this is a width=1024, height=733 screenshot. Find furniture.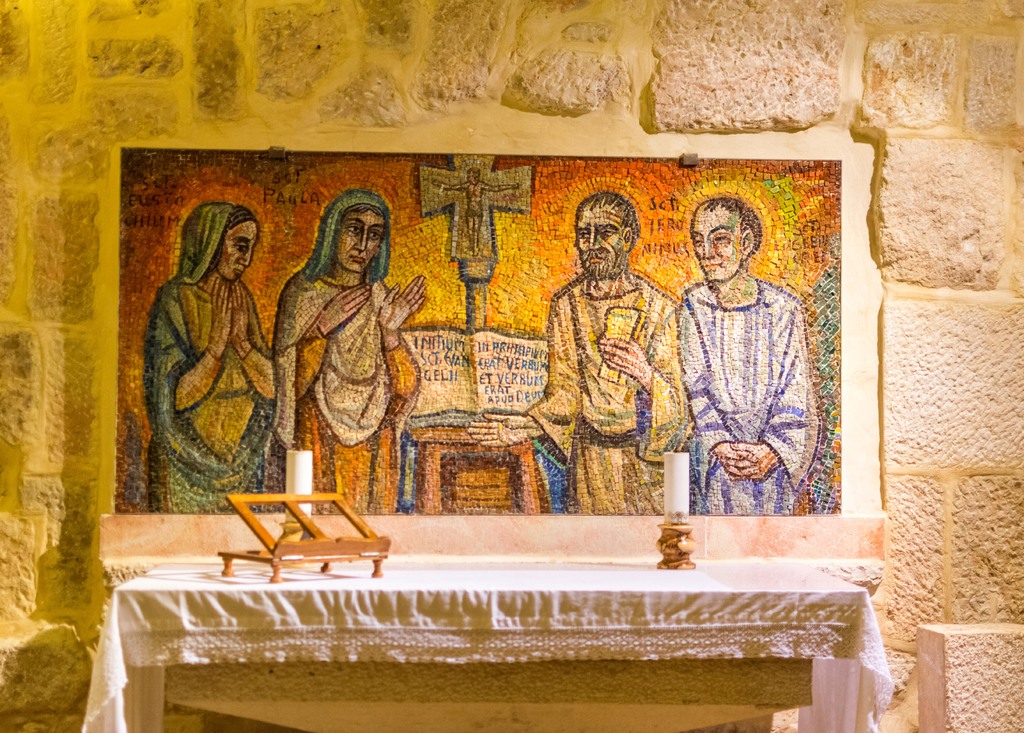
Bounding box: select_region(116, 559, 893, 732).
